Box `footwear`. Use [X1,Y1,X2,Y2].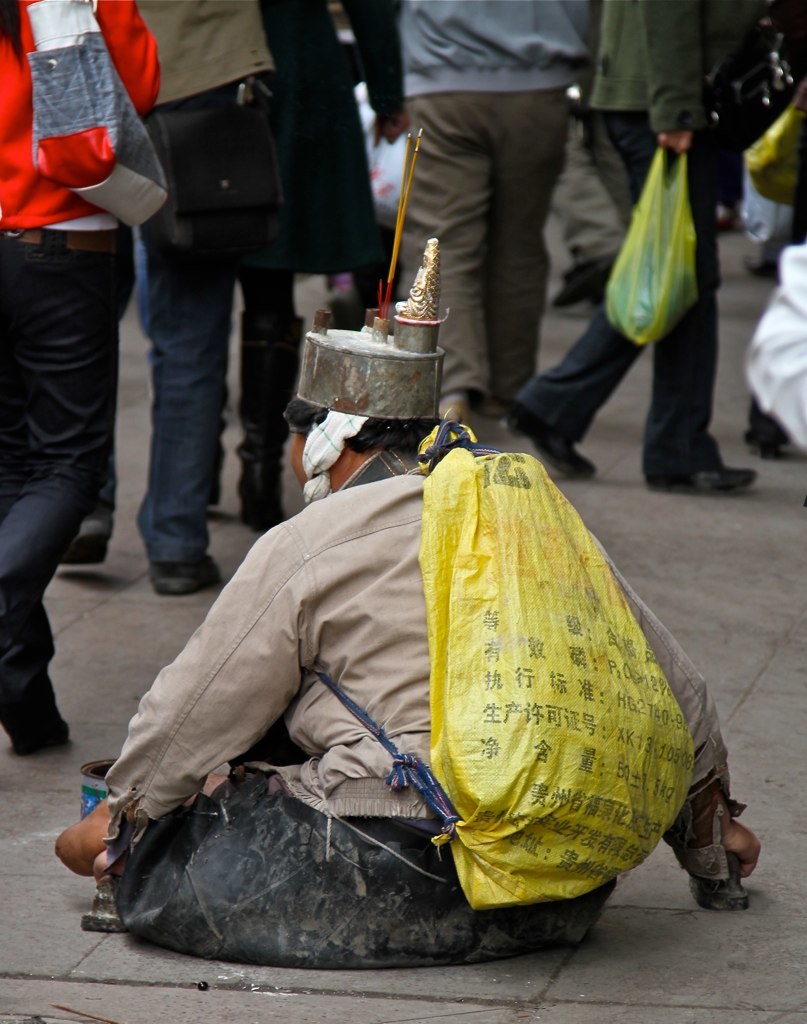
[155,556,222,593].
